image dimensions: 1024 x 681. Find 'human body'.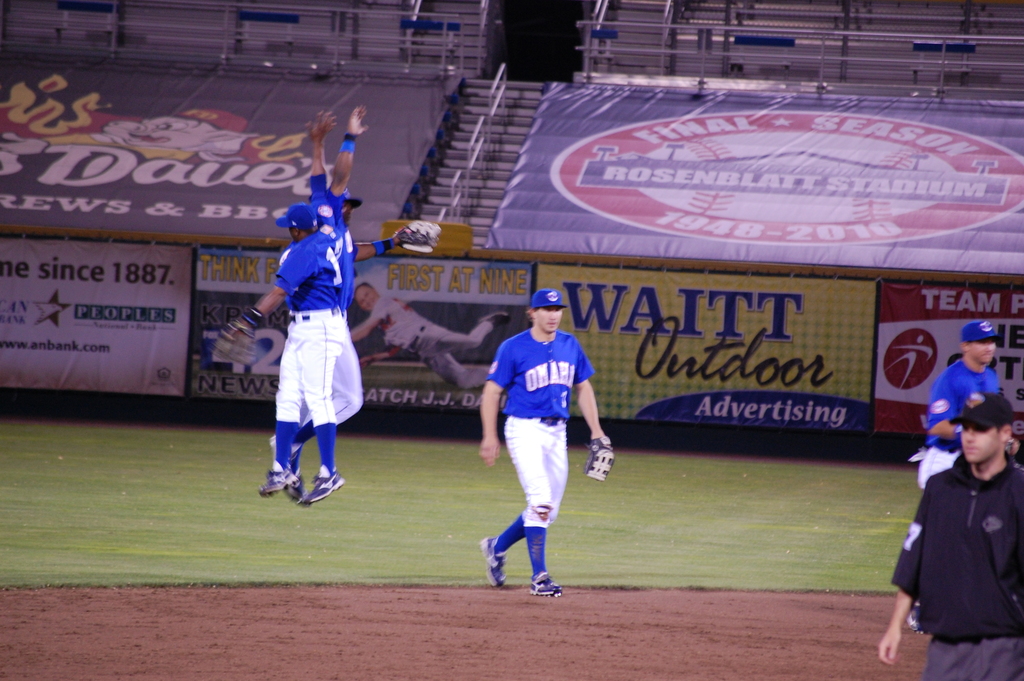
(left=198, top=316, right=224, bottom=393).
